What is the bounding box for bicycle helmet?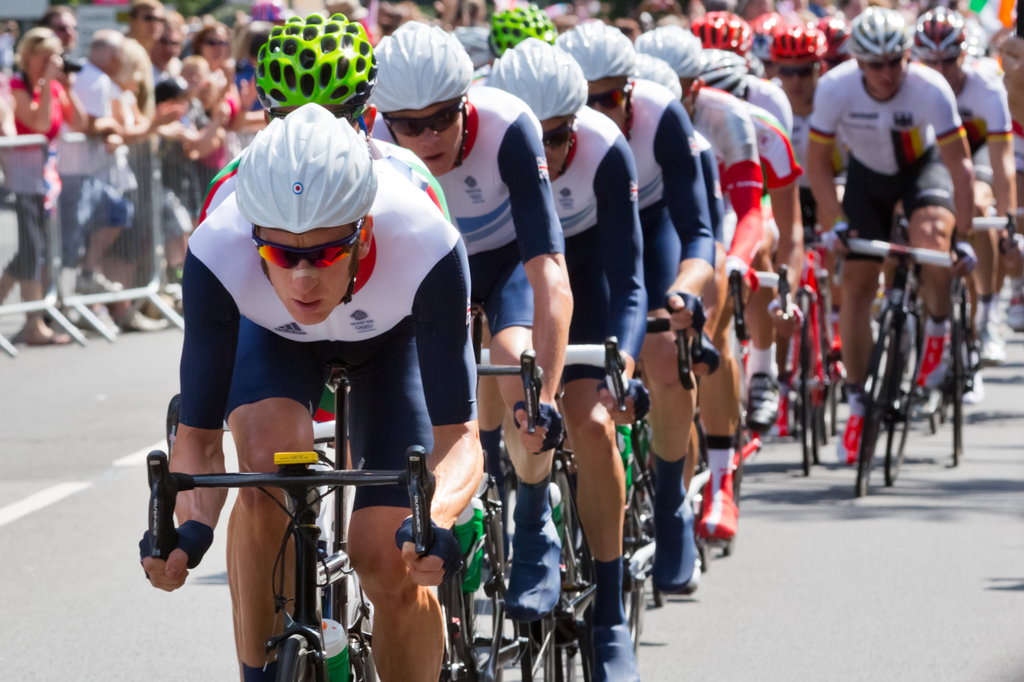
Rect(687, 40, 749, 101).
